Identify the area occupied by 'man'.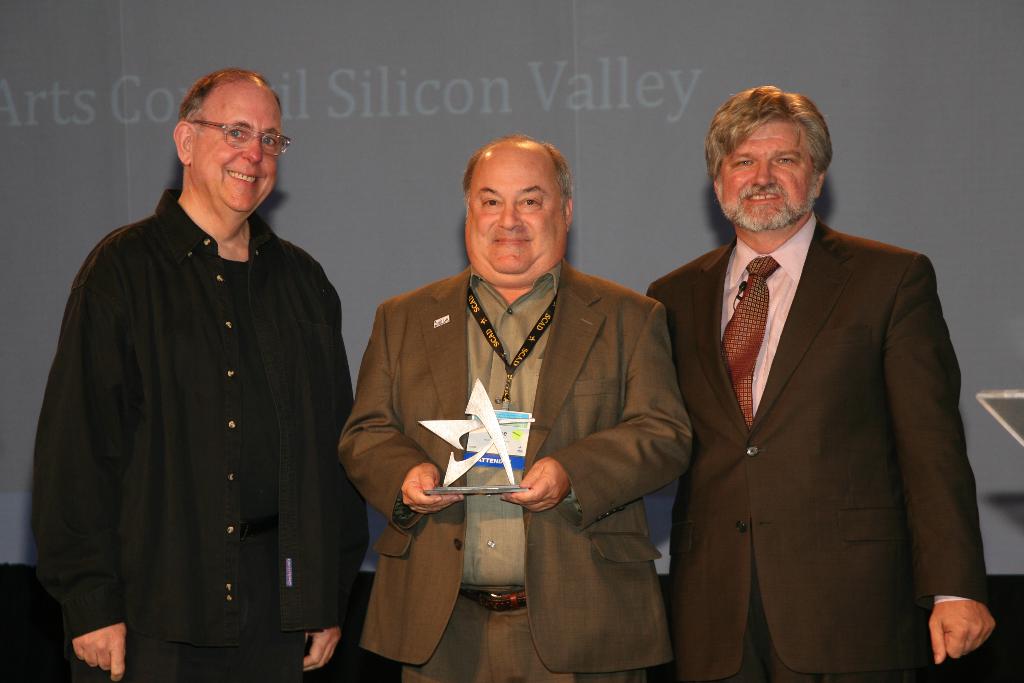
Area: (left=33, top=64, right=372, bottom=682).
